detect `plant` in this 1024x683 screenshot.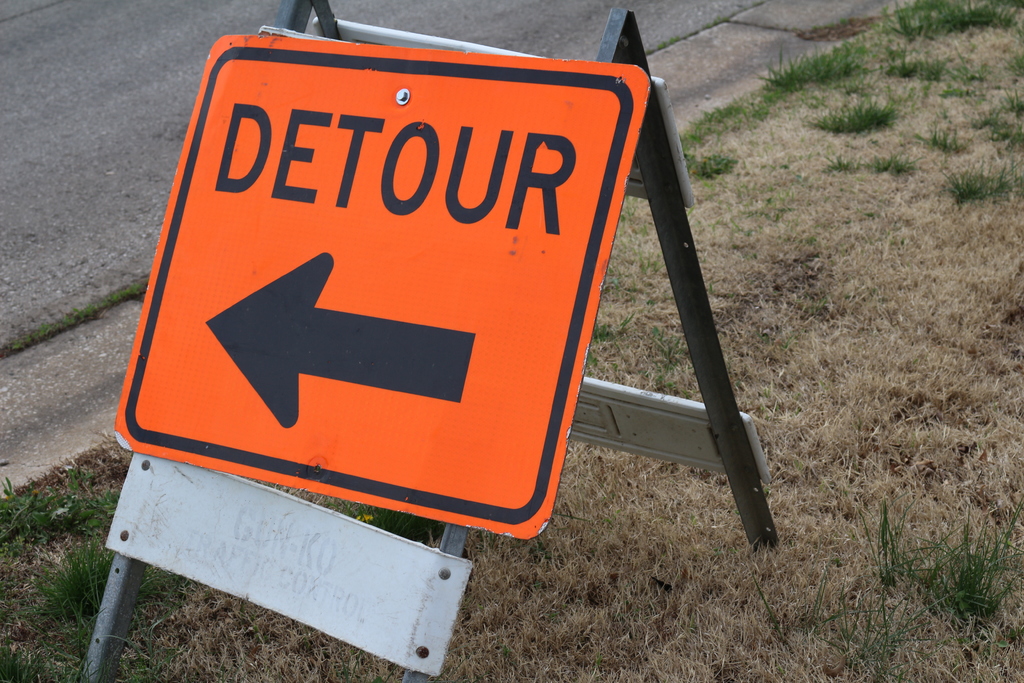
Detection: [942,161,1023,199].
